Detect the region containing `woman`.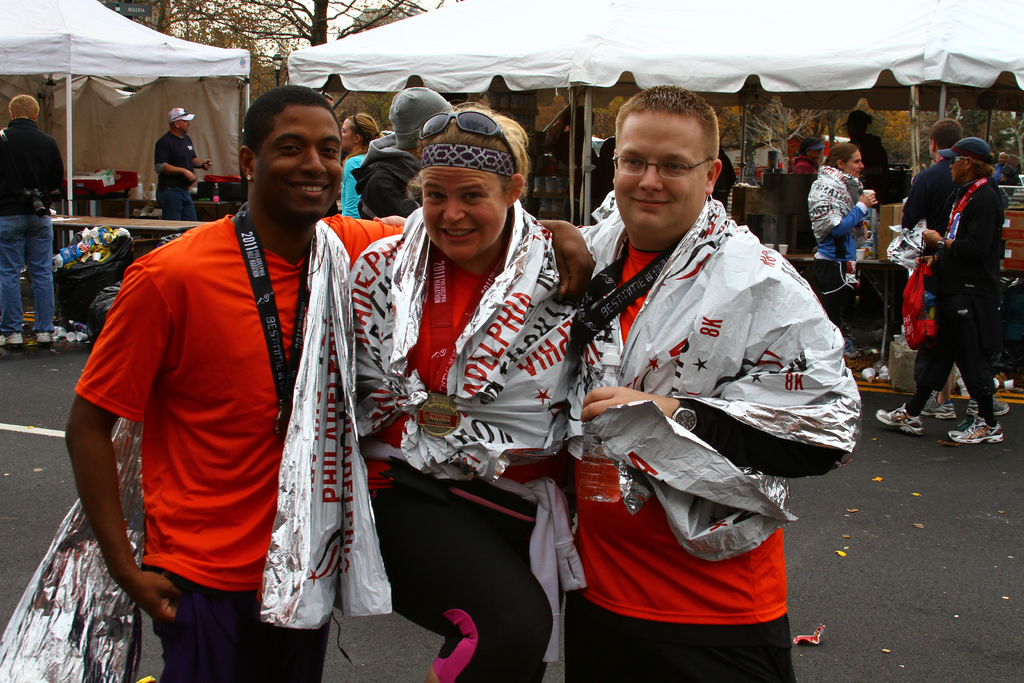
<box>337,111,387,222</box>.
